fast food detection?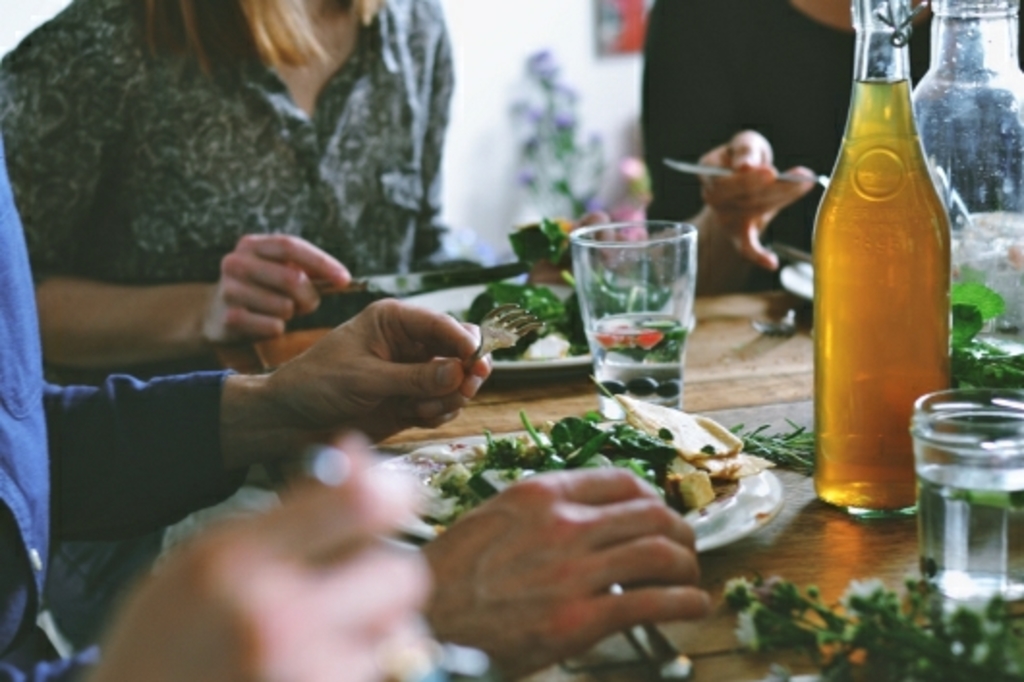
x1=425, y1=373, x2=744, y2=520
